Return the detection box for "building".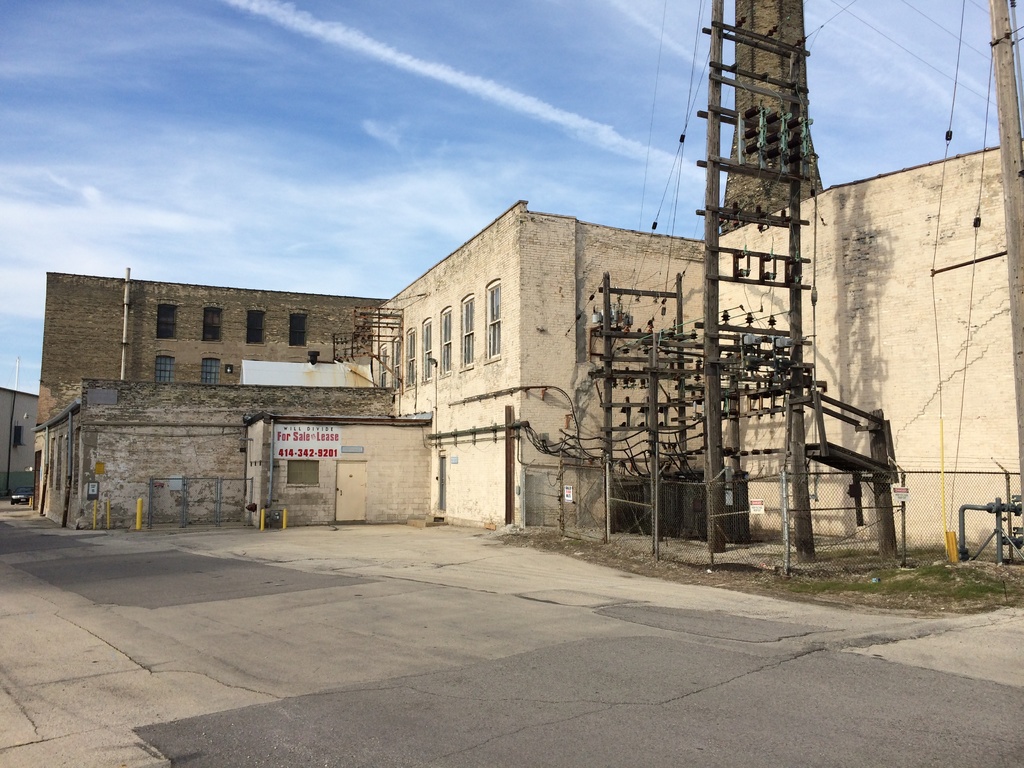
36/138/1023/555.
